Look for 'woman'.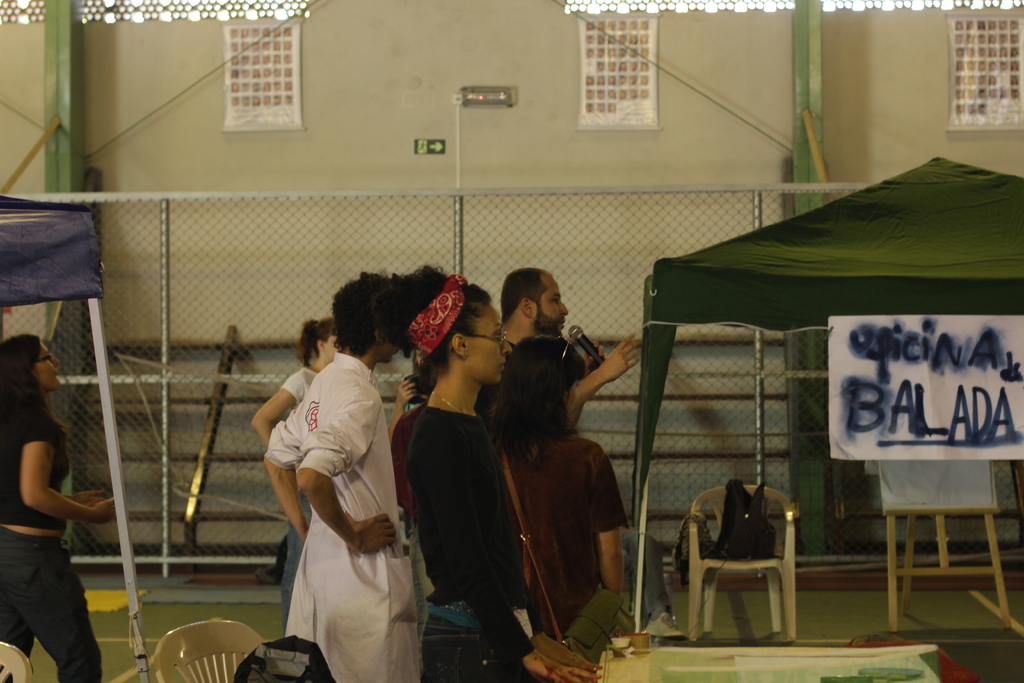
Found: 252/317/351/577.
